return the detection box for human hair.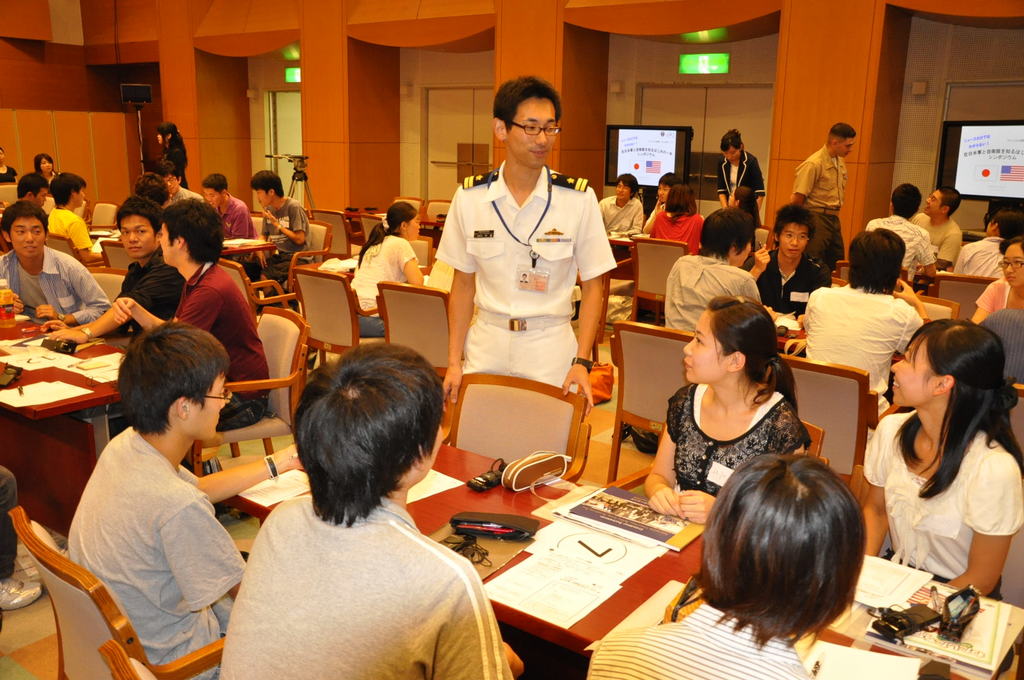
<bbox>613, 172, 639, 204</bbox>.
